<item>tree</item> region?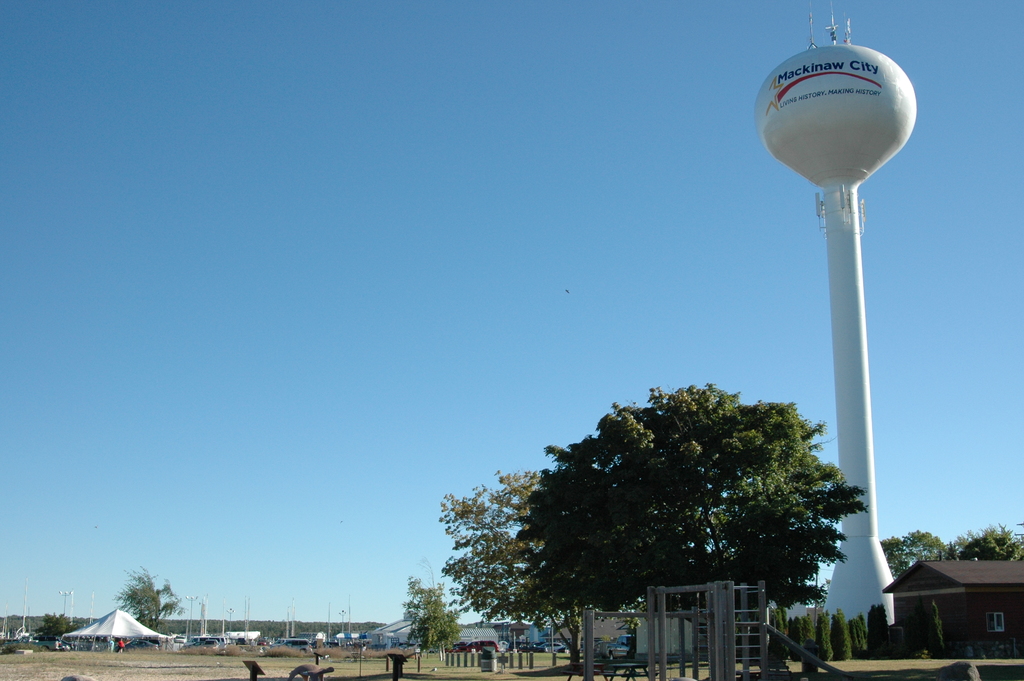
rect(404, 575, 461, 655)
